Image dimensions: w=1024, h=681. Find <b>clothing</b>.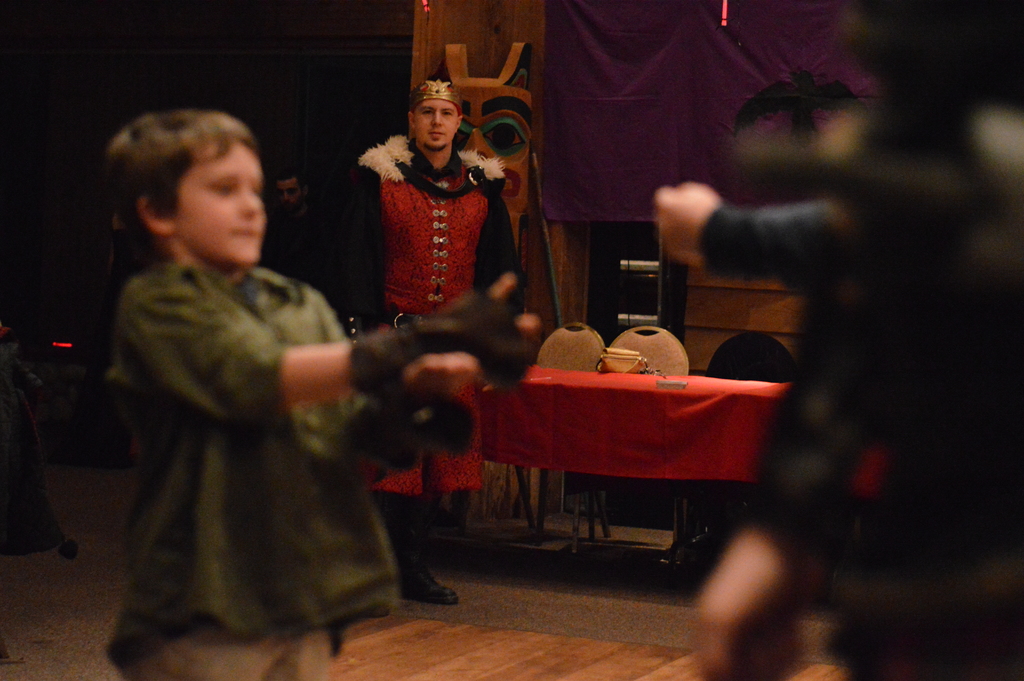
select_region(97, 263, 403, 680).
